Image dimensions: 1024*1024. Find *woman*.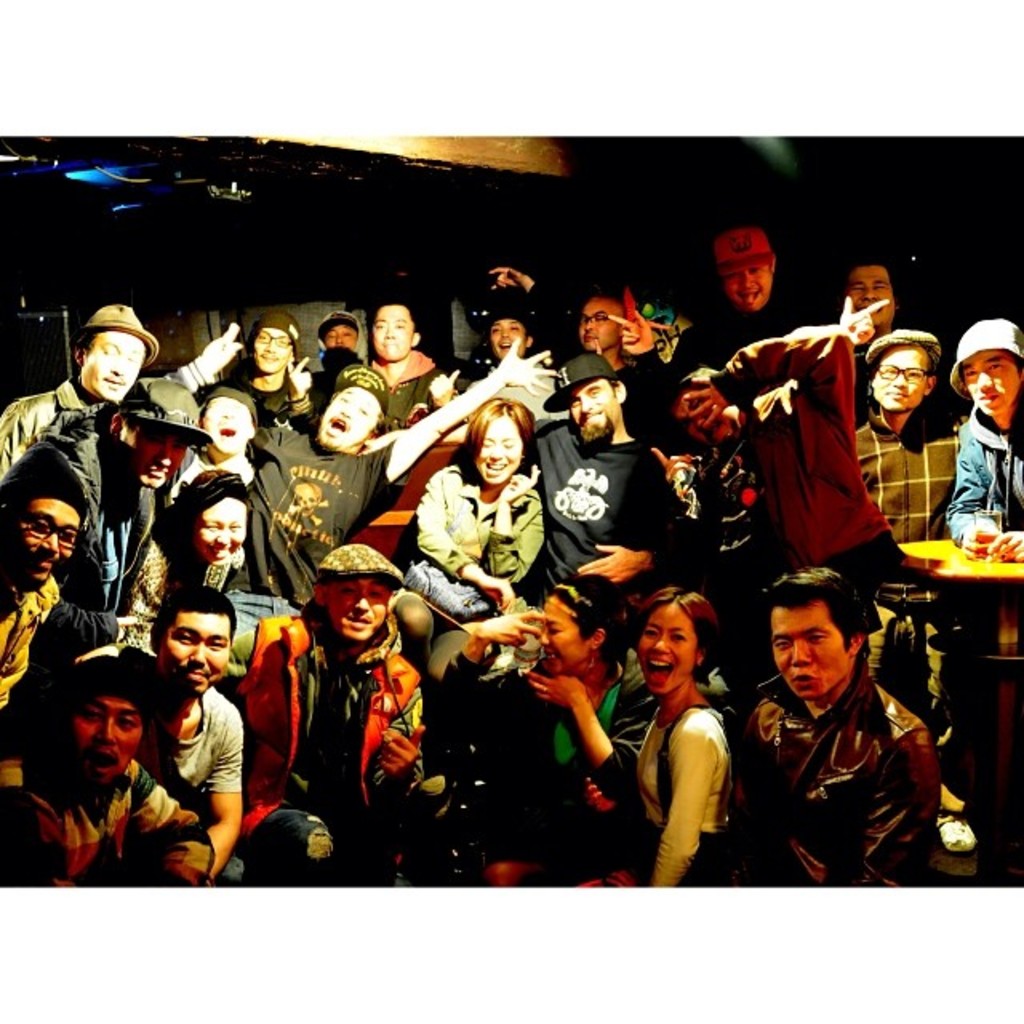
107, 475, 256, 654.
